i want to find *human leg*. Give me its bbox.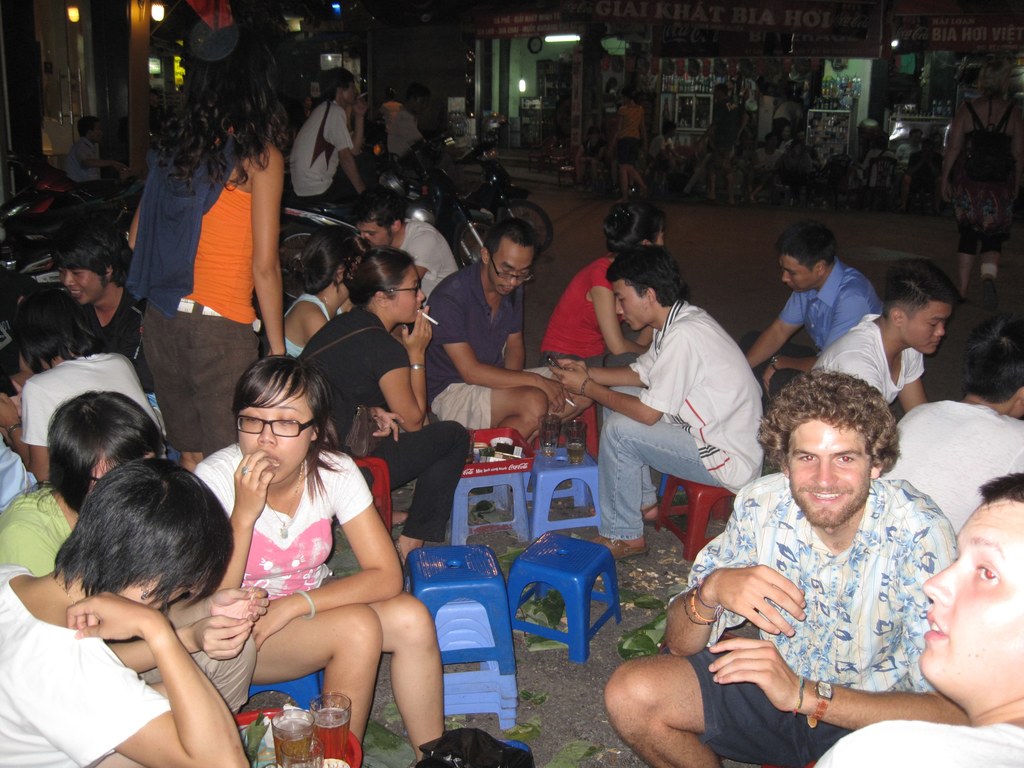
l=164, t=305, r=264, b=470.
